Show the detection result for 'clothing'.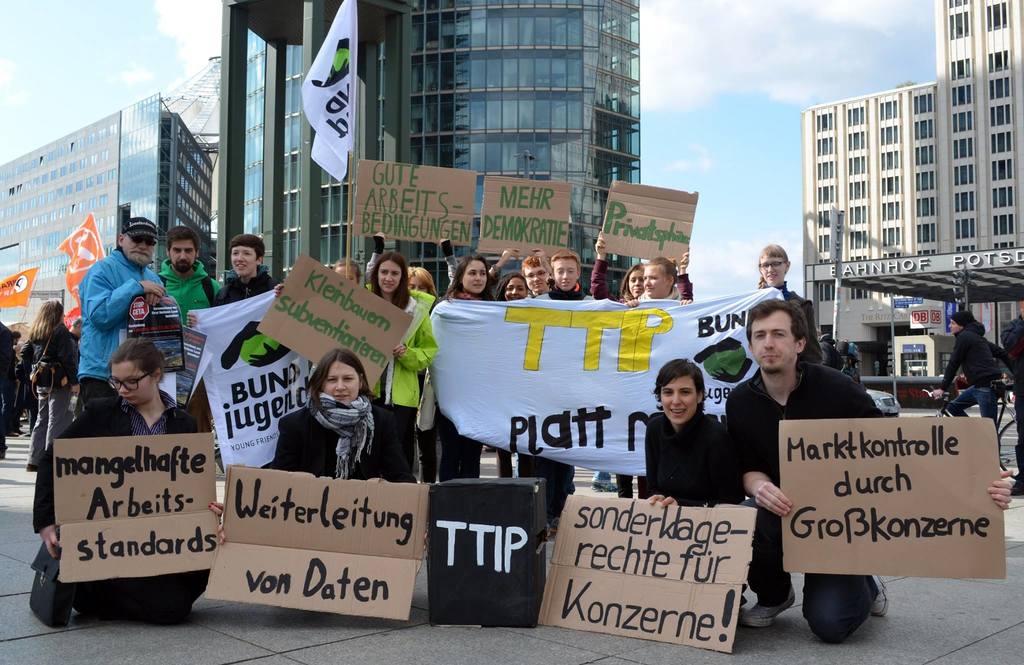
left=370, top=288, right=439, bottom=398.
